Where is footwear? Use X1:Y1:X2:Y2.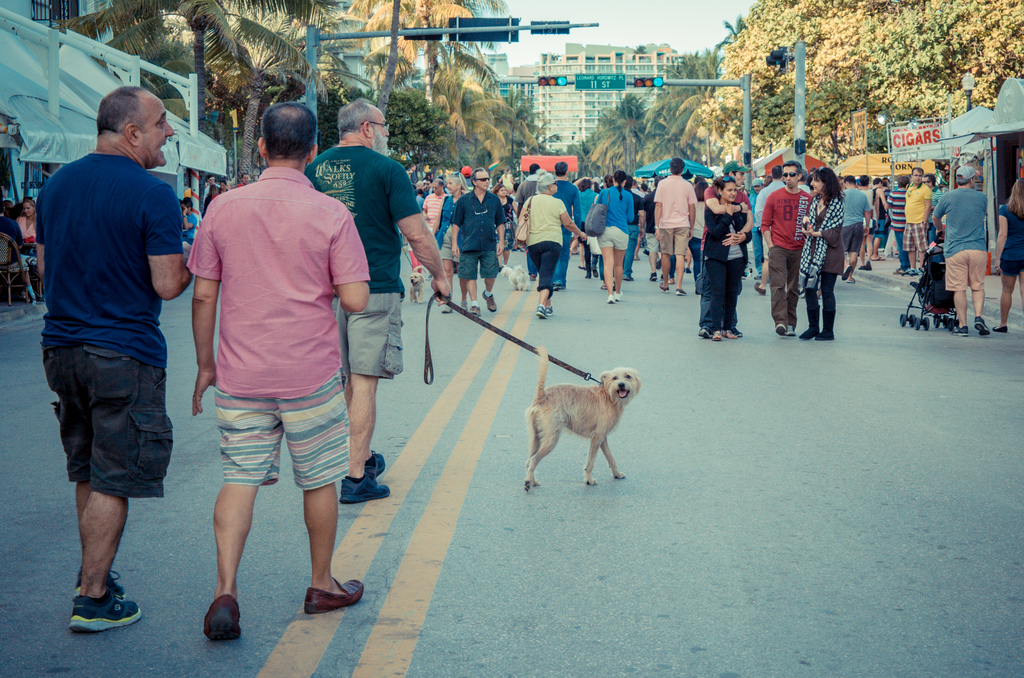
440:307:453:315.
